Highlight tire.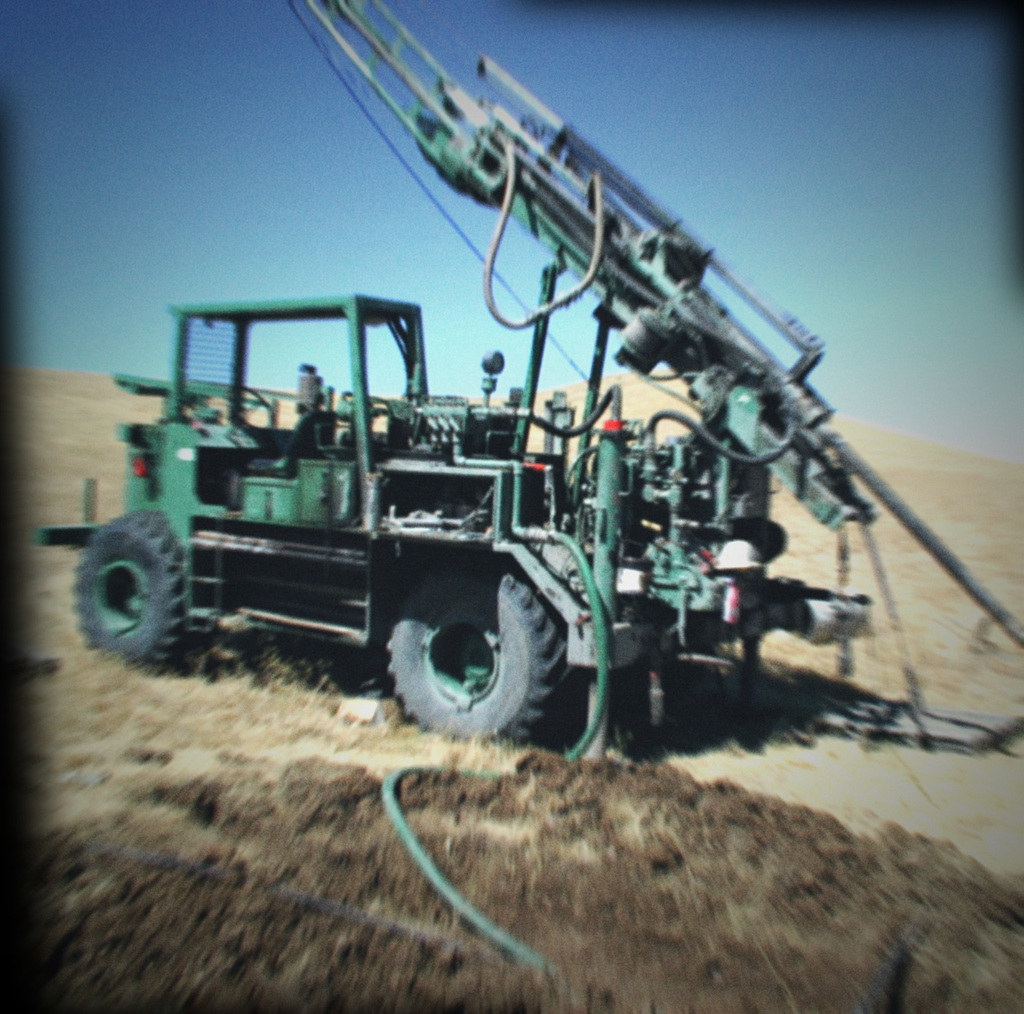
Highlighted region: 83, 500, 185, 674.
